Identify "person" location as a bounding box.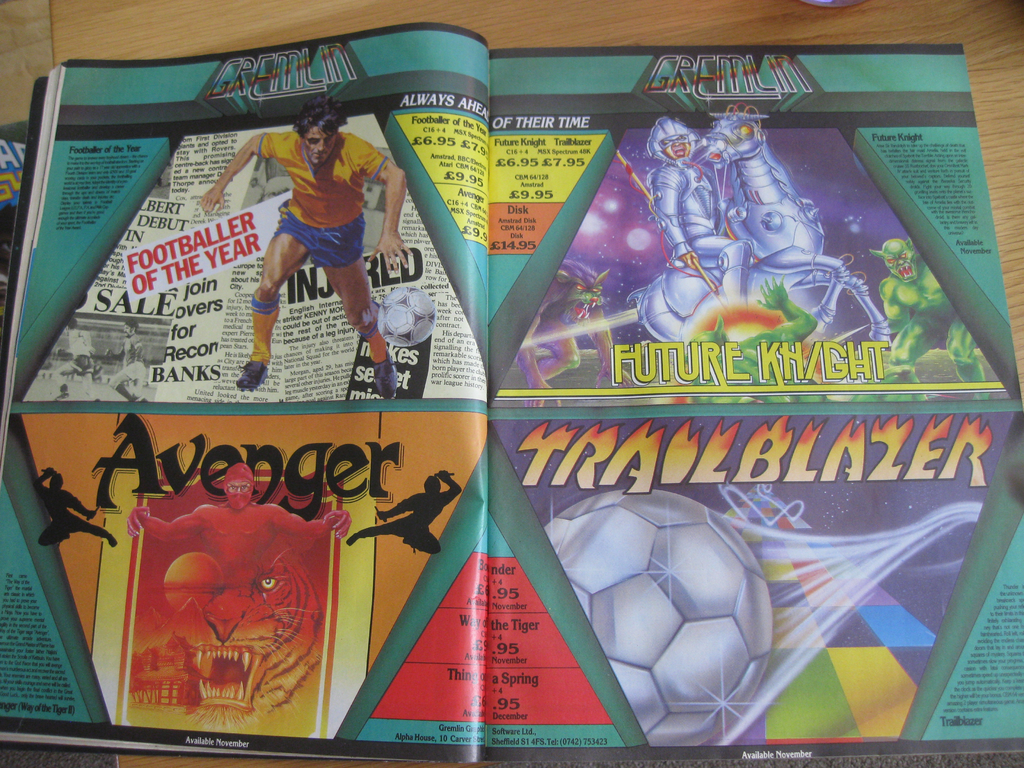
(200,90,413,397).
